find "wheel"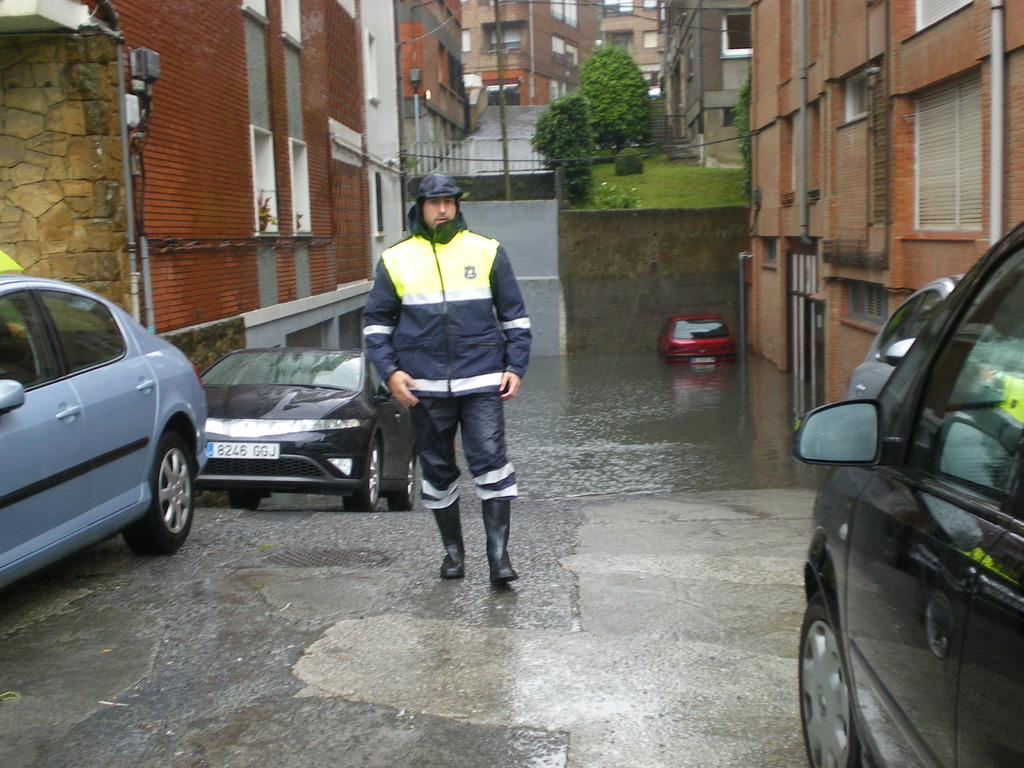
box=[392, 452, 423, 511]
